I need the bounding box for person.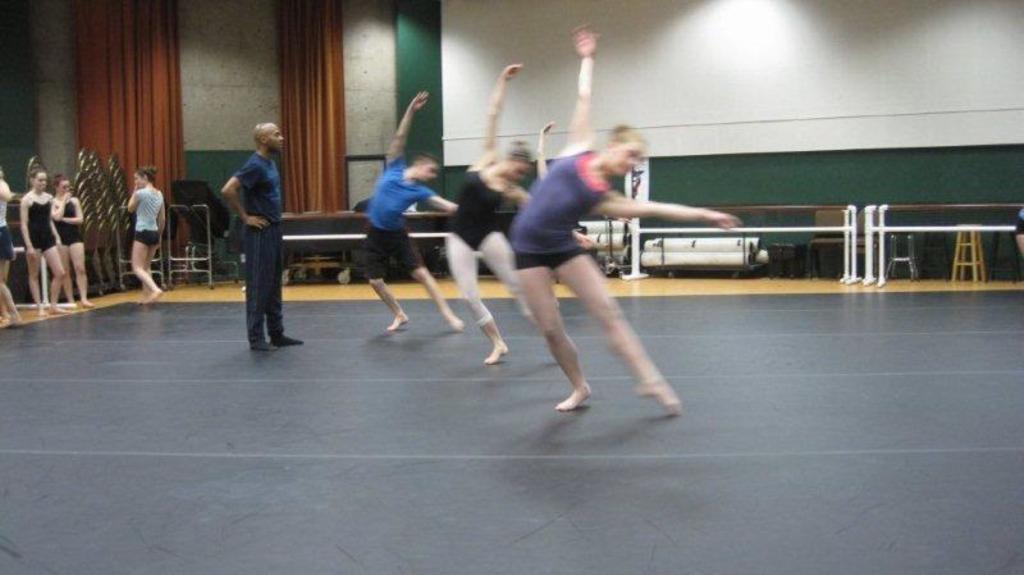
Here it is: box(19, 161, 64, 318).
